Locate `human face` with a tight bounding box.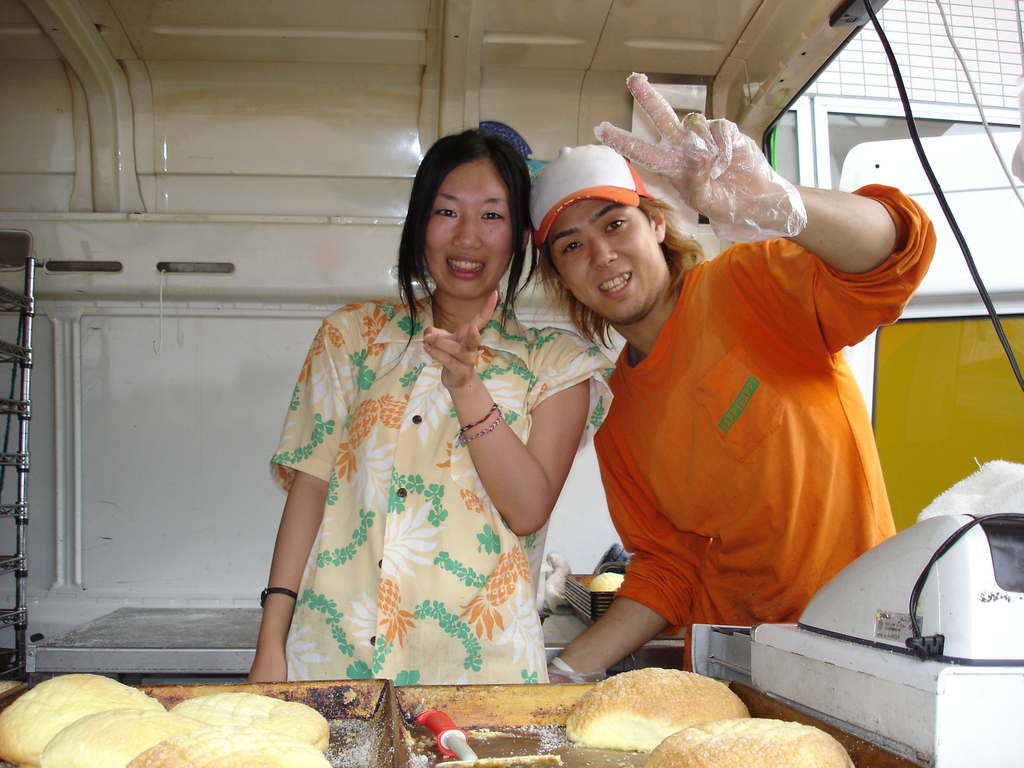
Rect(425, 156, 520, 298).
